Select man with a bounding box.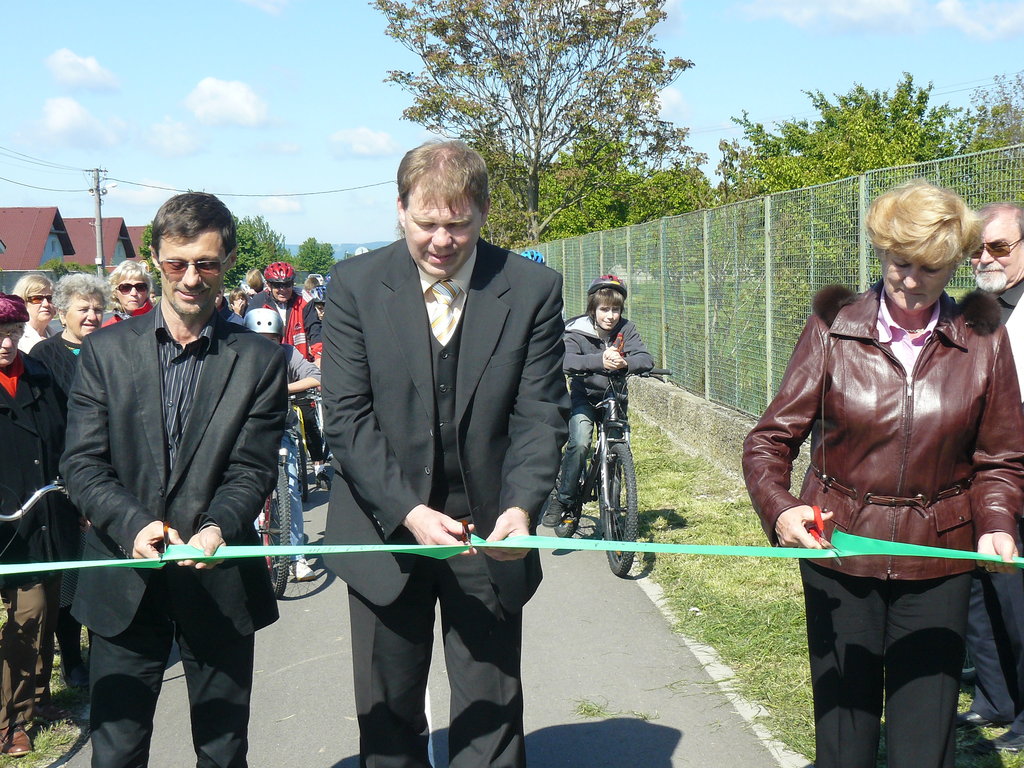
250/268/305/358.
